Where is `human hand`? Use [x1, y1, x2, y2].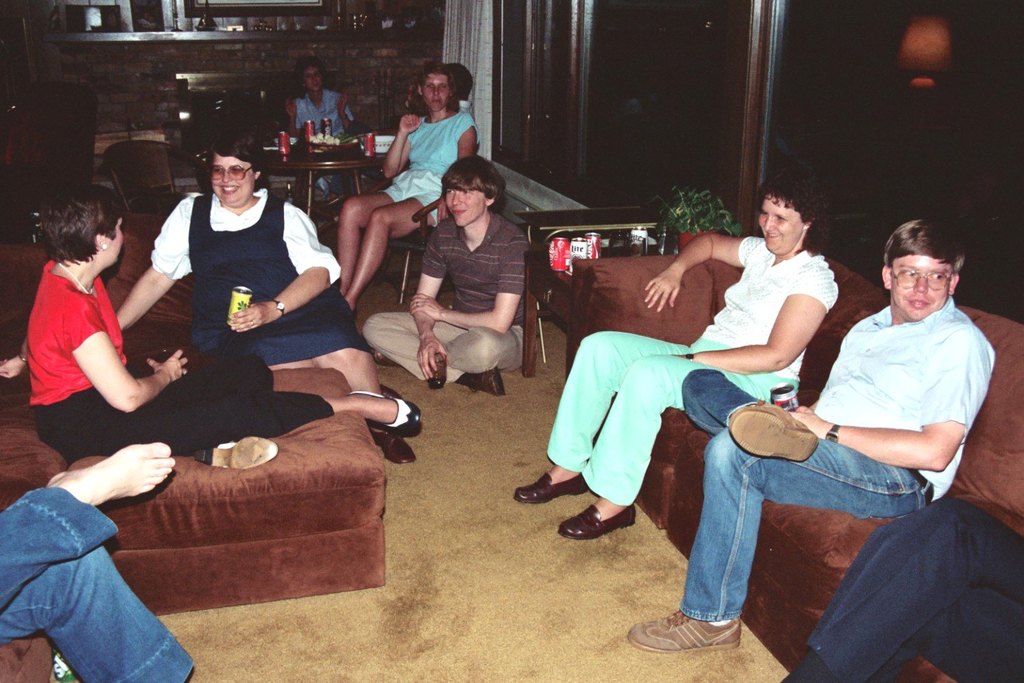
[408, 293, 444, 320].
